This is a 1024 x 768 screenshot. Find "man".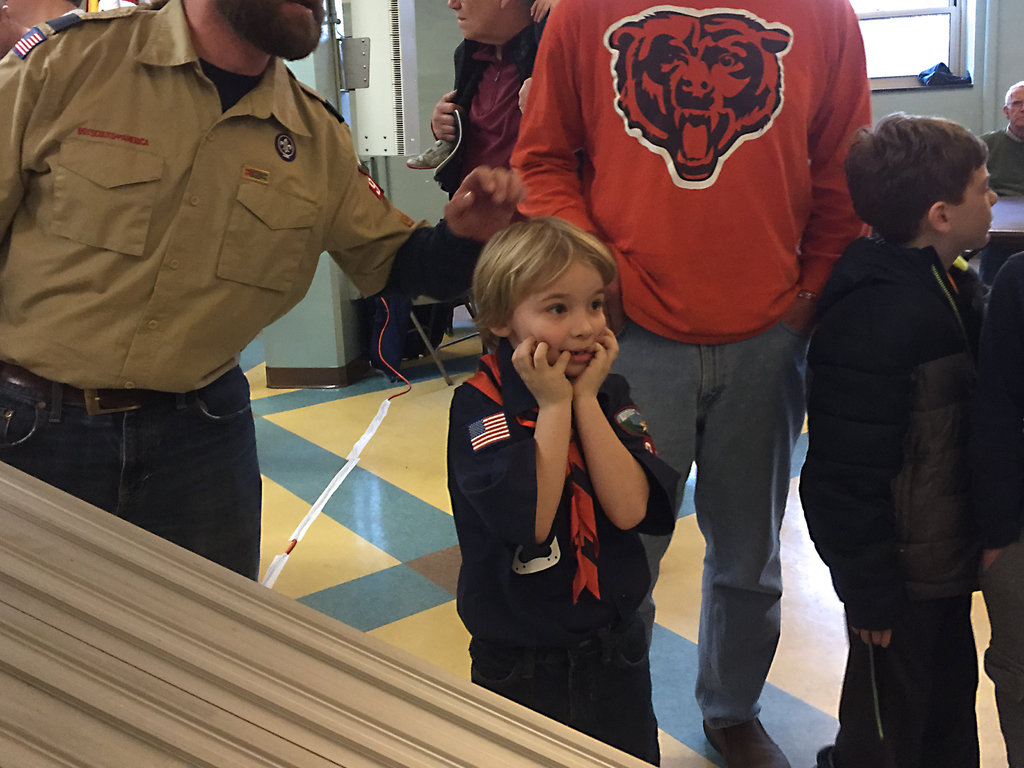
Bounding box: (52, 0, 462, 652).
